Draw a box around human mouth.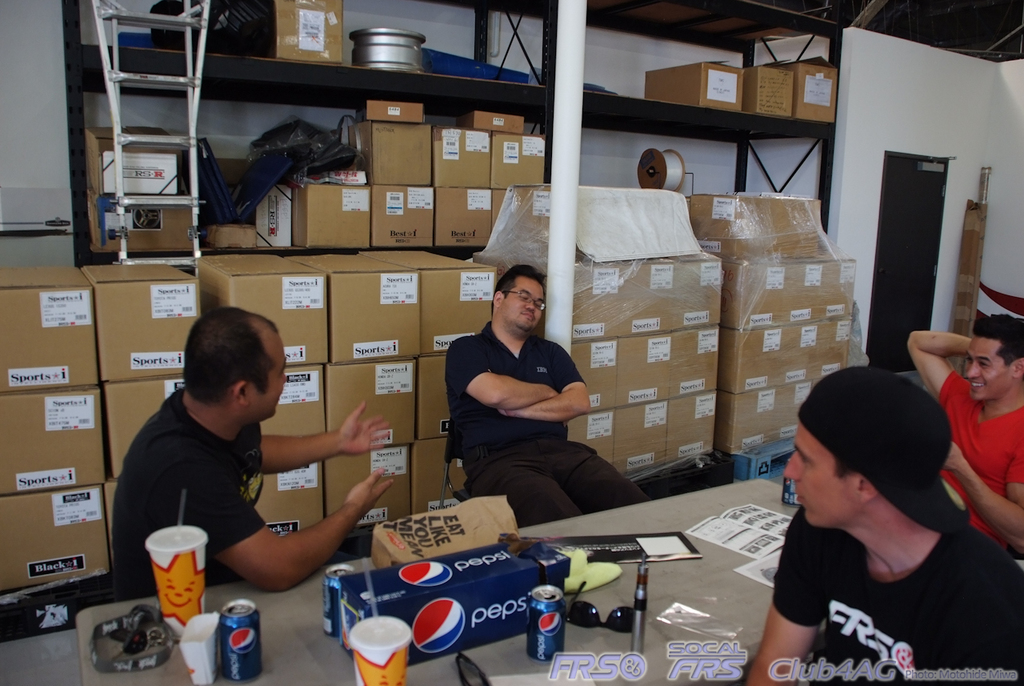
[970, 379, 986, 393].
